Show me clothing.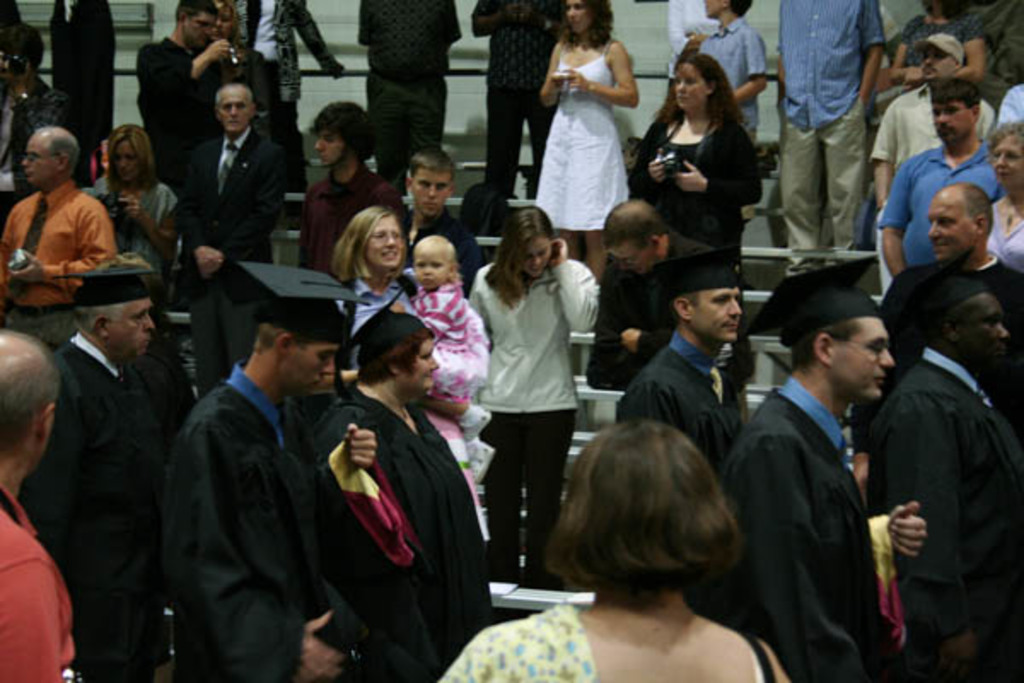
clothing is here: rect(225, 0, 336, 184).
